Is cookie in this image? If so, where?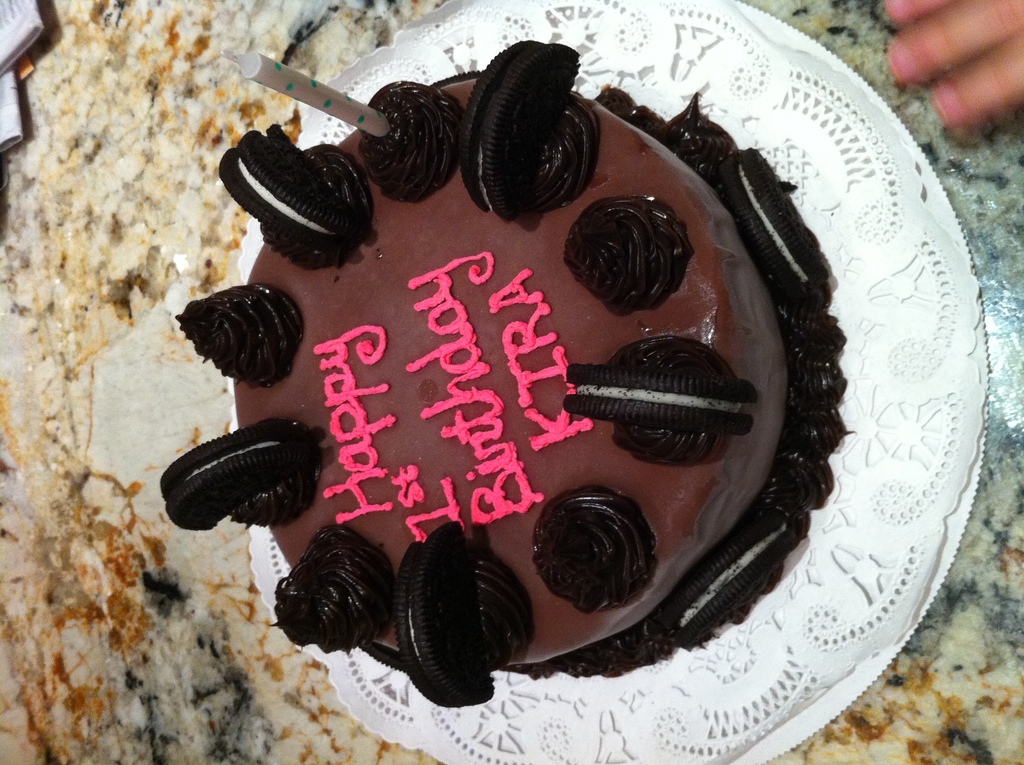
Yes, at pyautogui.locateOnScreen(454, 31, 582, 223).
